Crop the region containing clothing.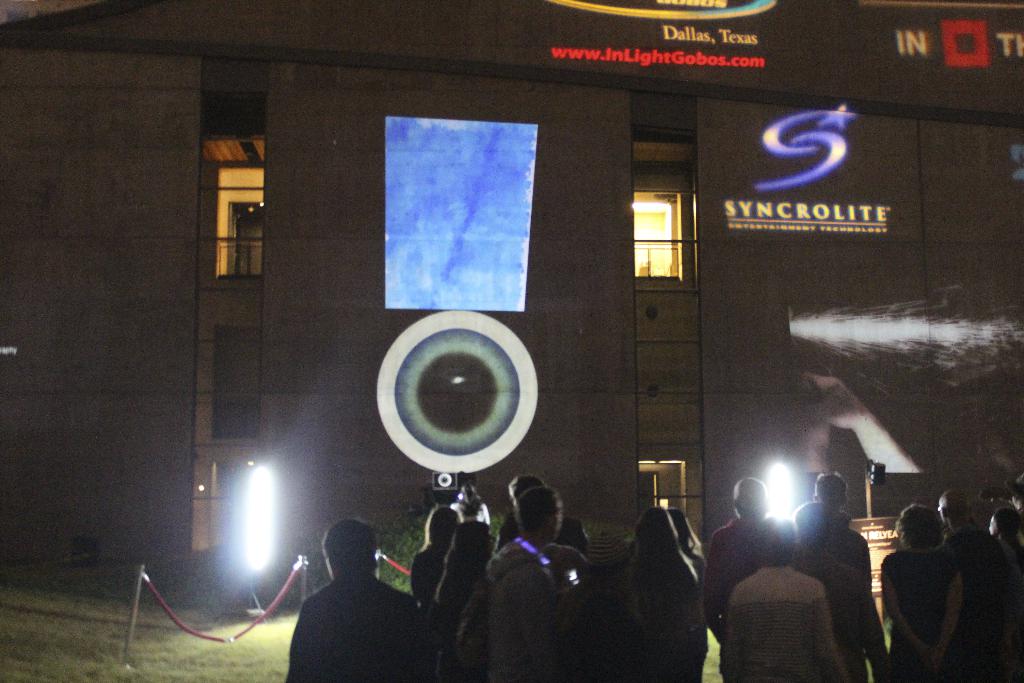
Crop region: 447 500 488 521.
